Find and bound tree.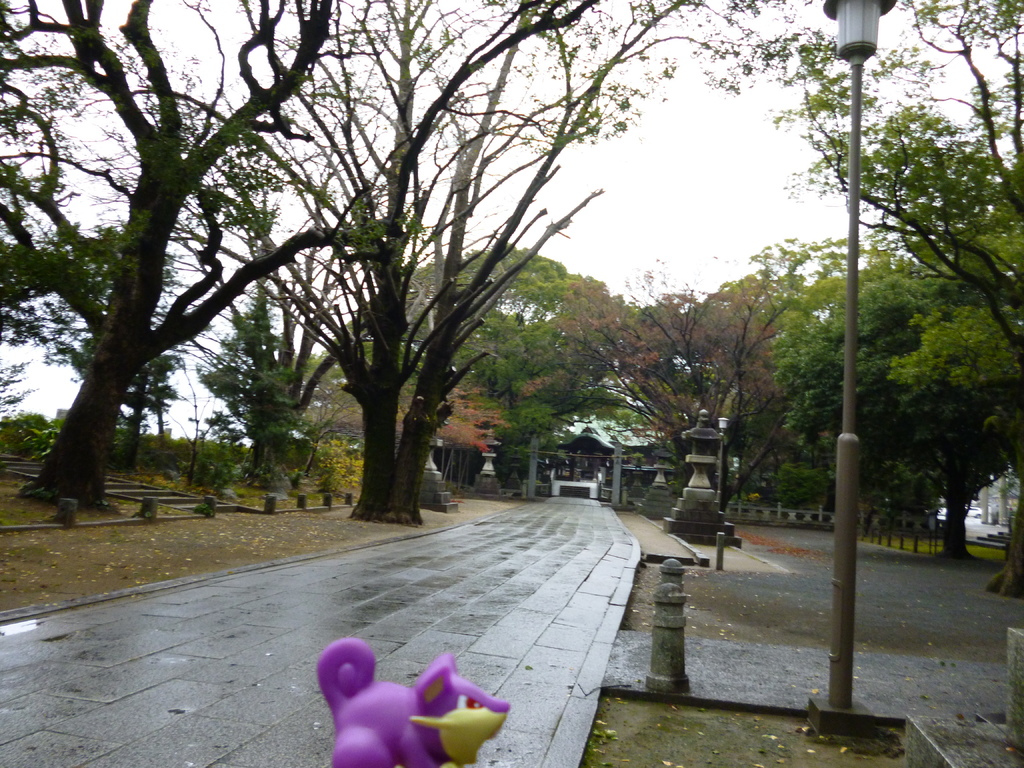
Bound: crop(191, 312, 337, 492).
